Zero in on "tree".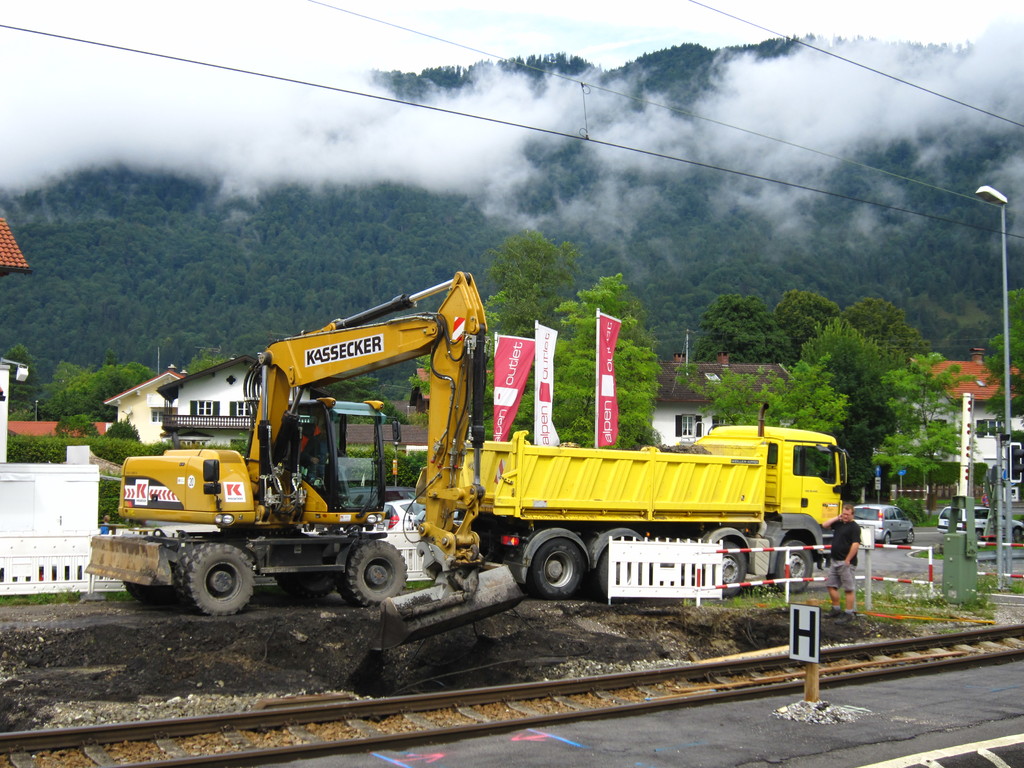
Zeroed in: {"left": 979, "top": 294, "right": 1023, "bottom": 422}.
